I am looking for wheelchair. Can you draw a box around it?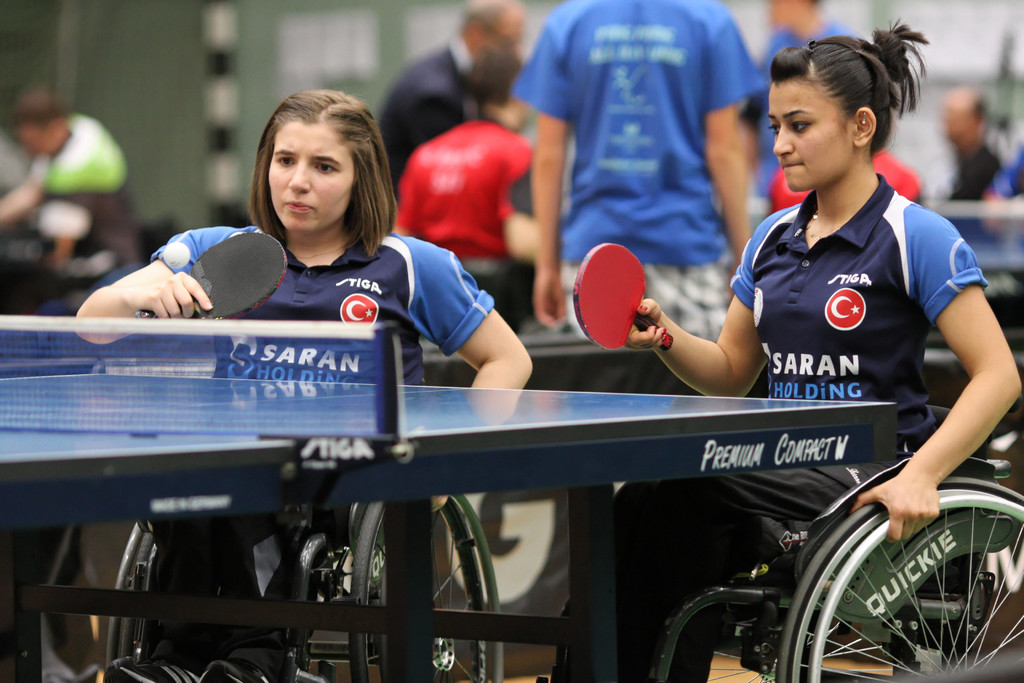
Sure, the bounding box is crop(535, 404, 1023, 682).
